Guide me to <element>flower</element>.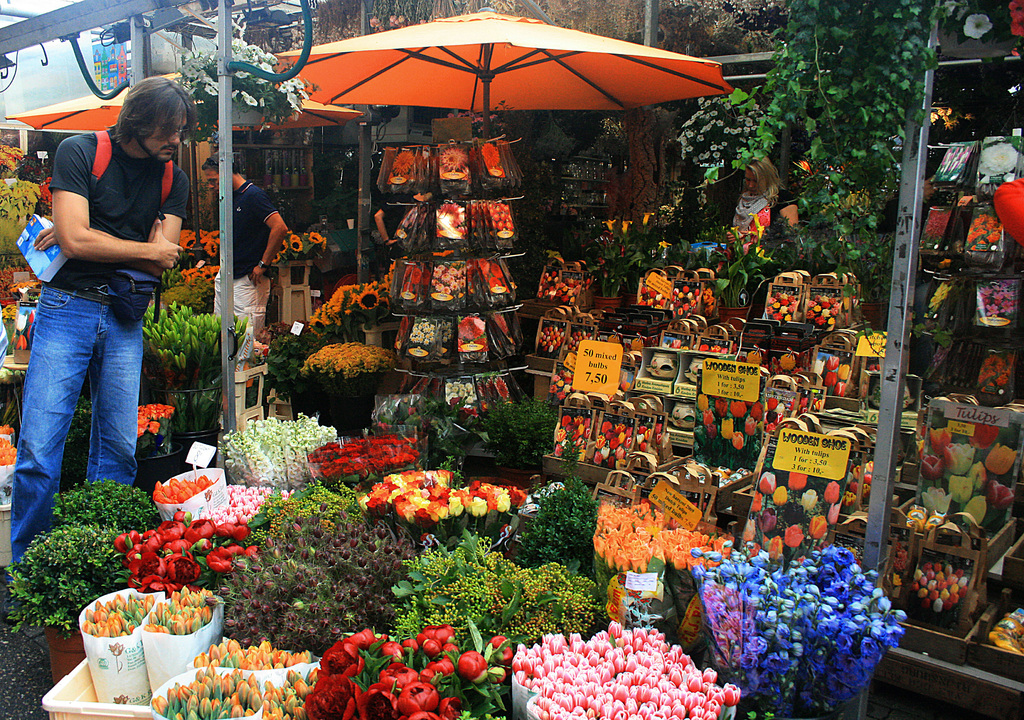
Guidance: 490/263/502/277.
